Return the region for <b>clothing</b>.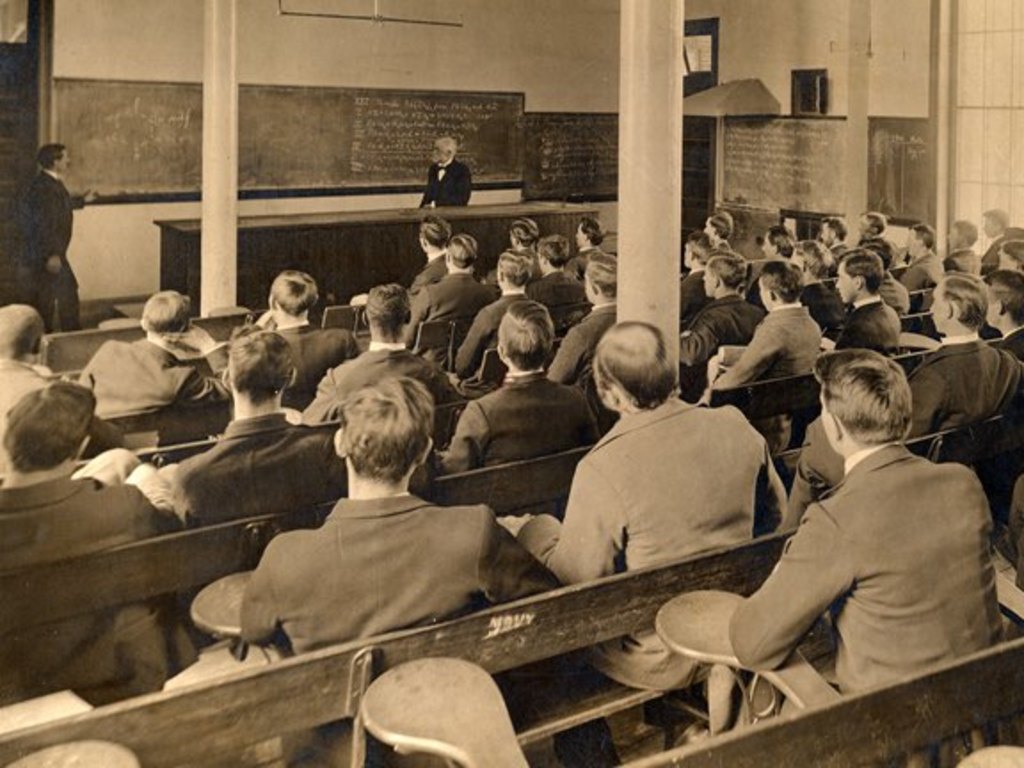
<box>139,412,336,524</box>.
